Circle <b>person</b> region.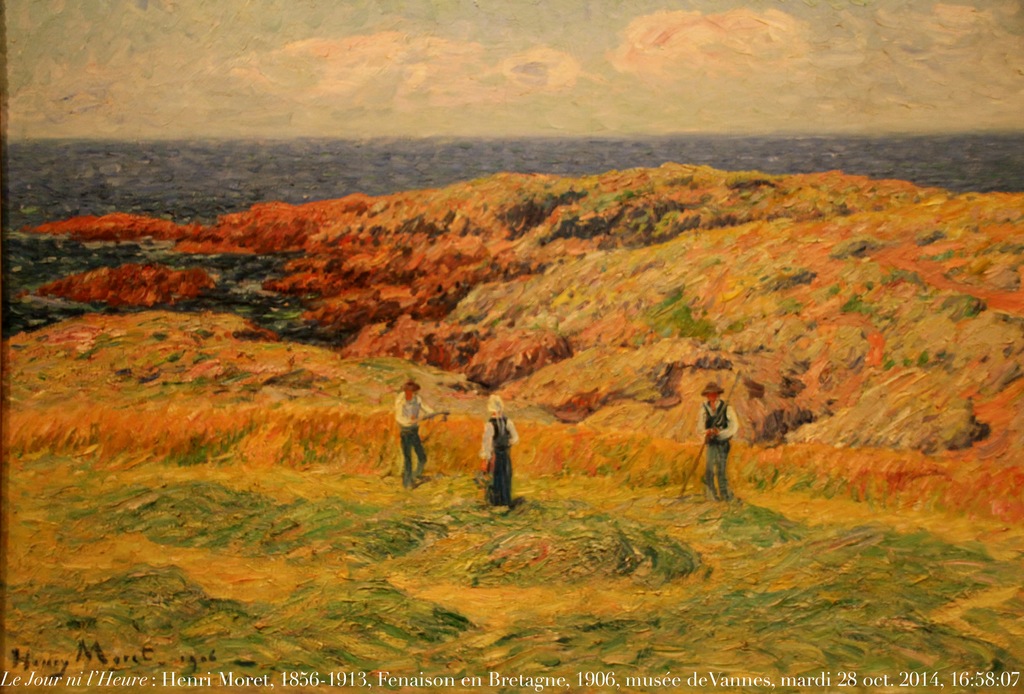
Region: bbox(391, 373, 451, 492).
